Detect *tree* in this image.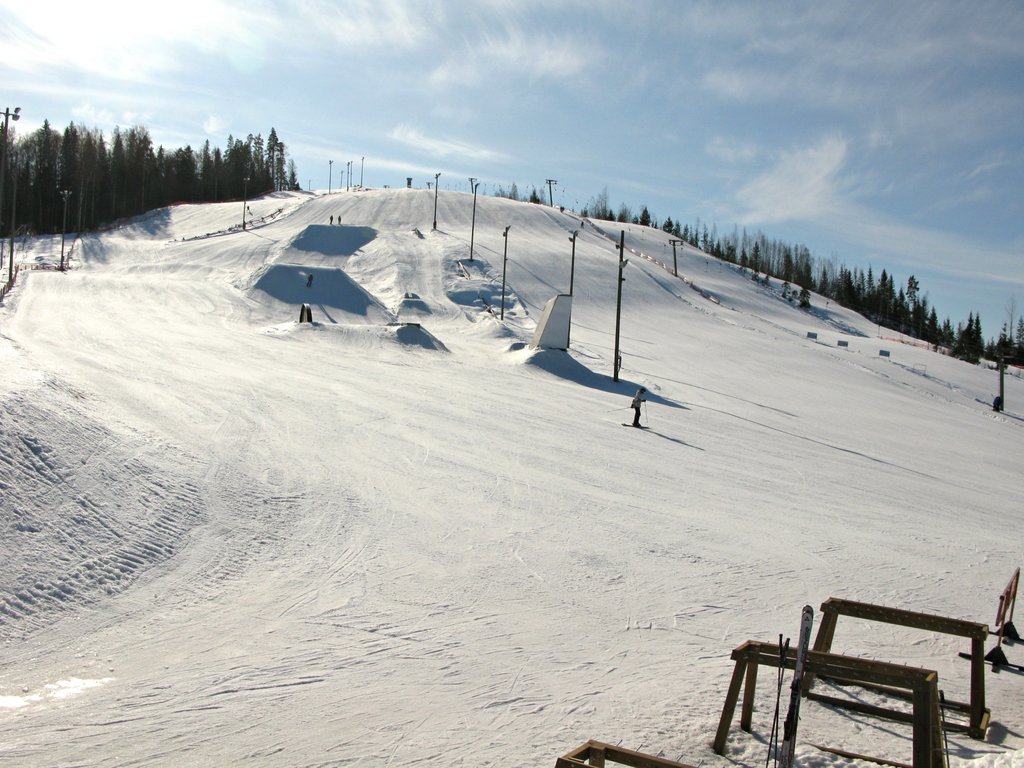
Detection: x1=505, y1=180, x2=520, y2=203.
